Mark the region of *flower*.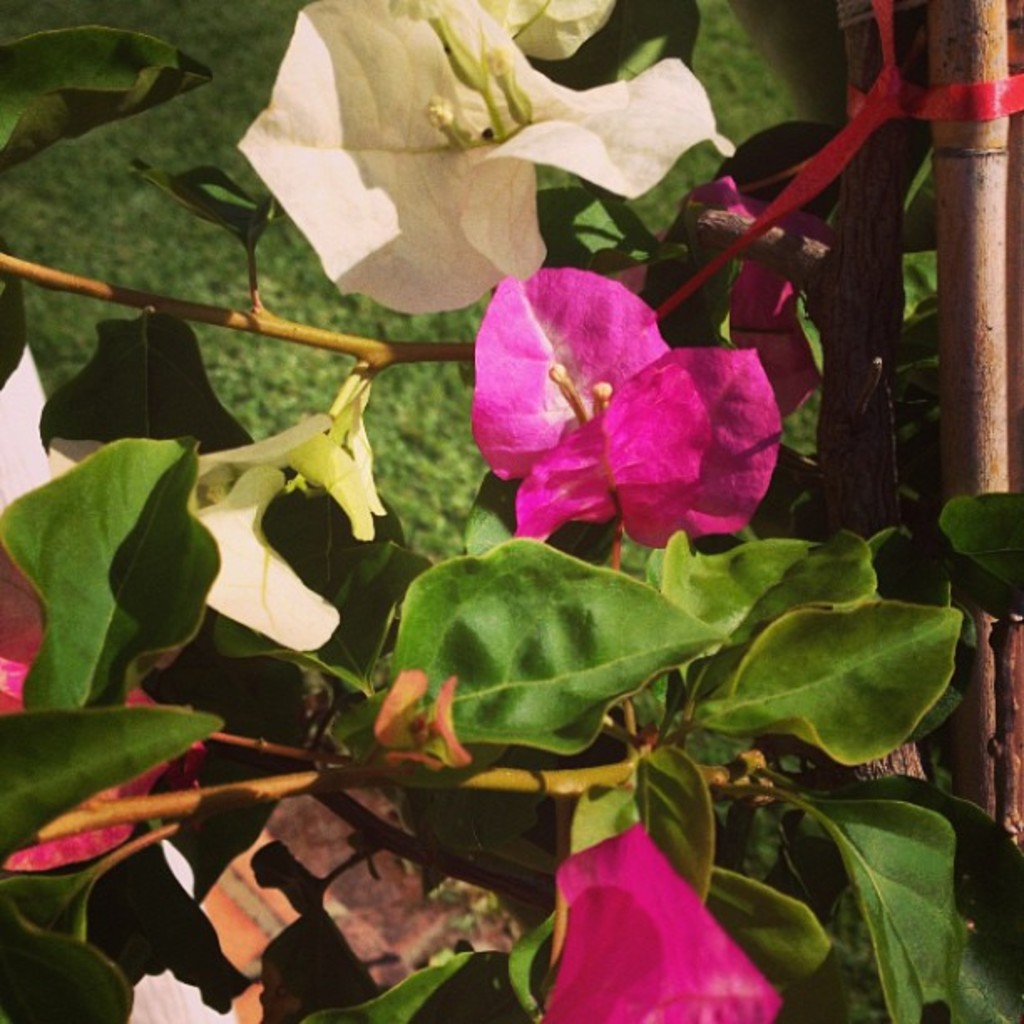
Region: [530, 815, 783, 1022].
